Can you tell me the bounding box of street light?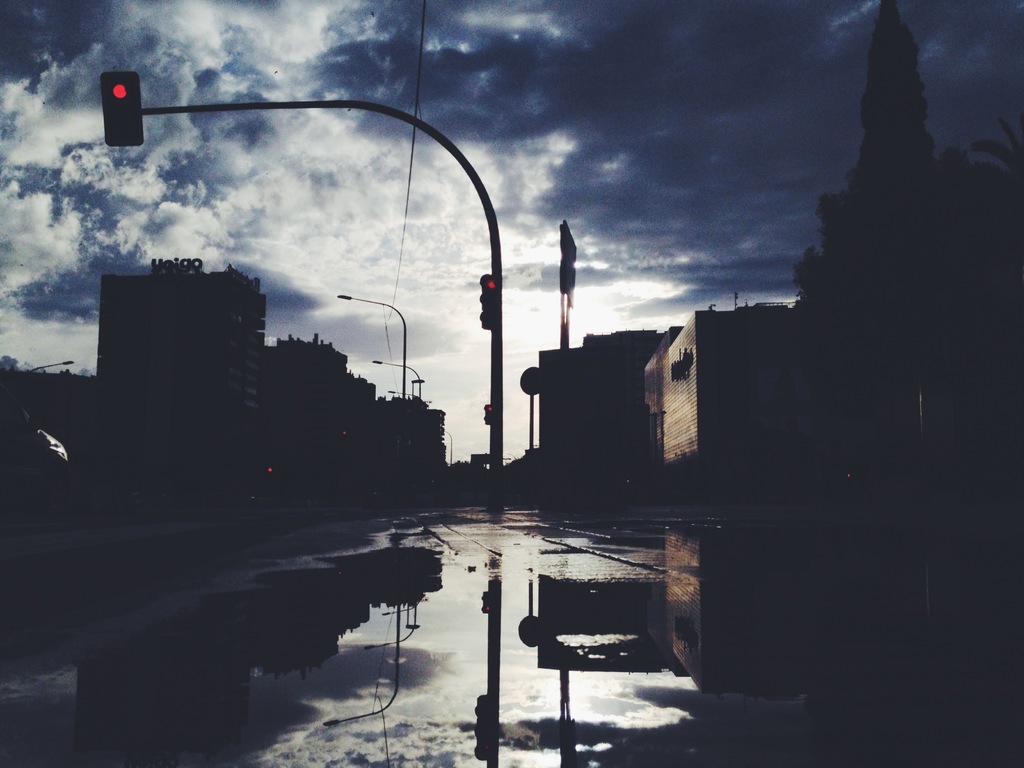
l=386, t=384, r=419, b=394.
